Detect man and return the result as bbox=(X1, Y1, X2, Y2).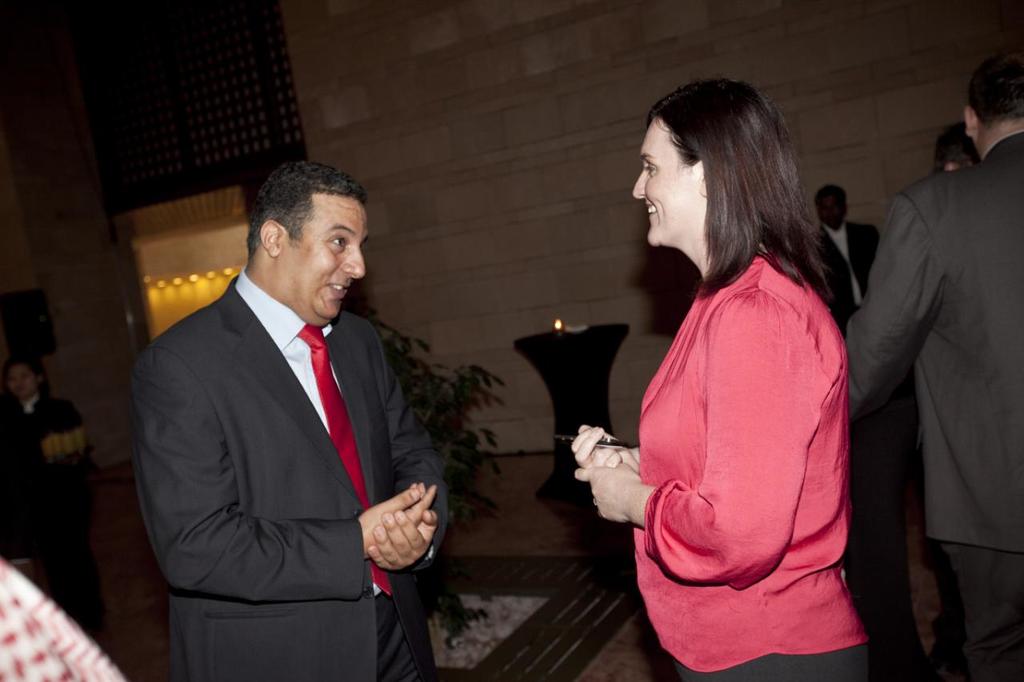
bbox=(0, 351, 102, 648).
